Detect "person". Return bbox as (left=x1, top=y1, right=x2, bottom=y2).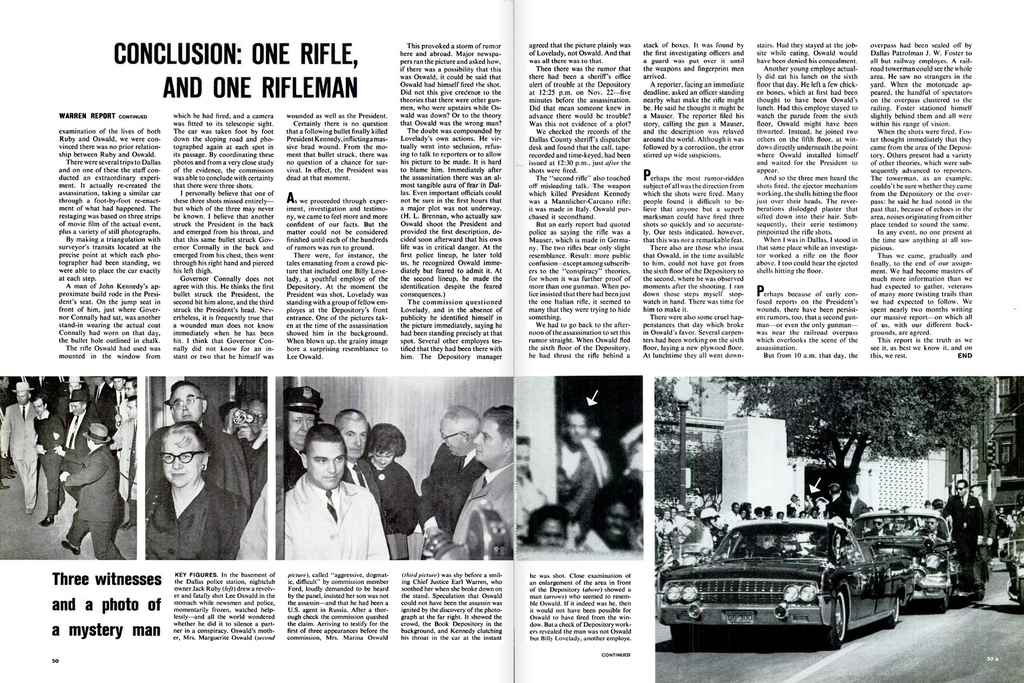
(left=588, top=491, right=641, bottom=557).
